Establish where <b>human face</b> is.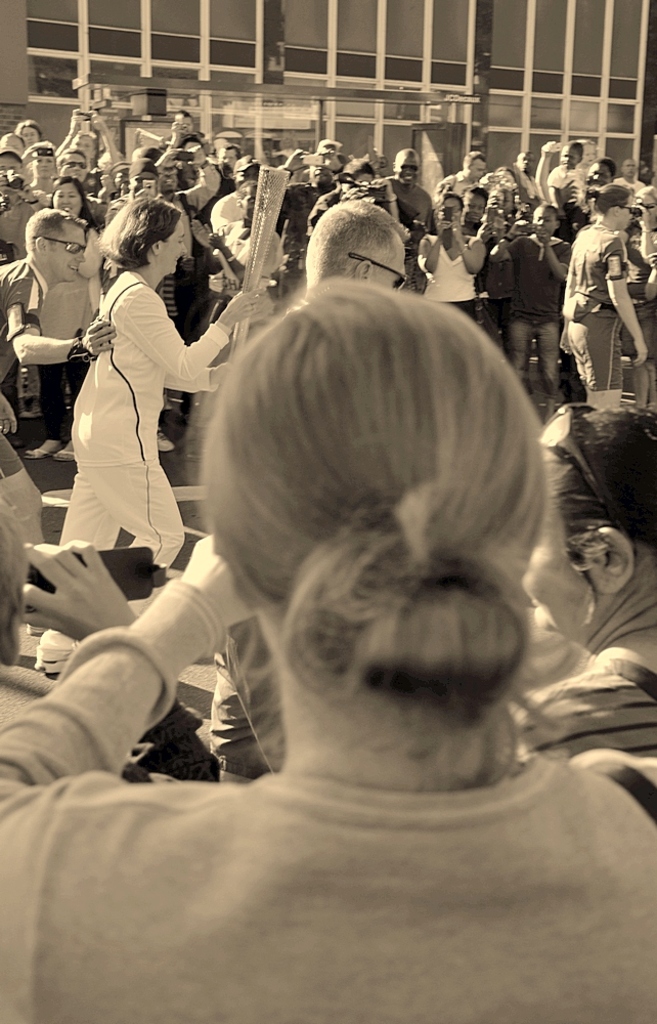
Established at 520,506,590,633.
